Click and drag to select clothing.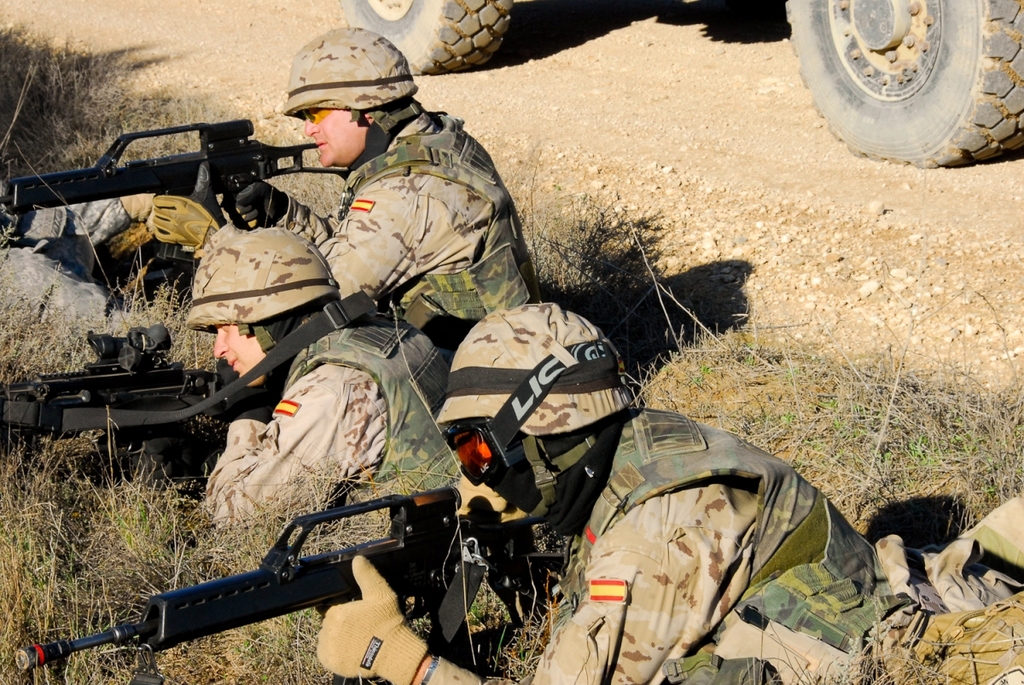
Selection: 417 403 1023 684.
